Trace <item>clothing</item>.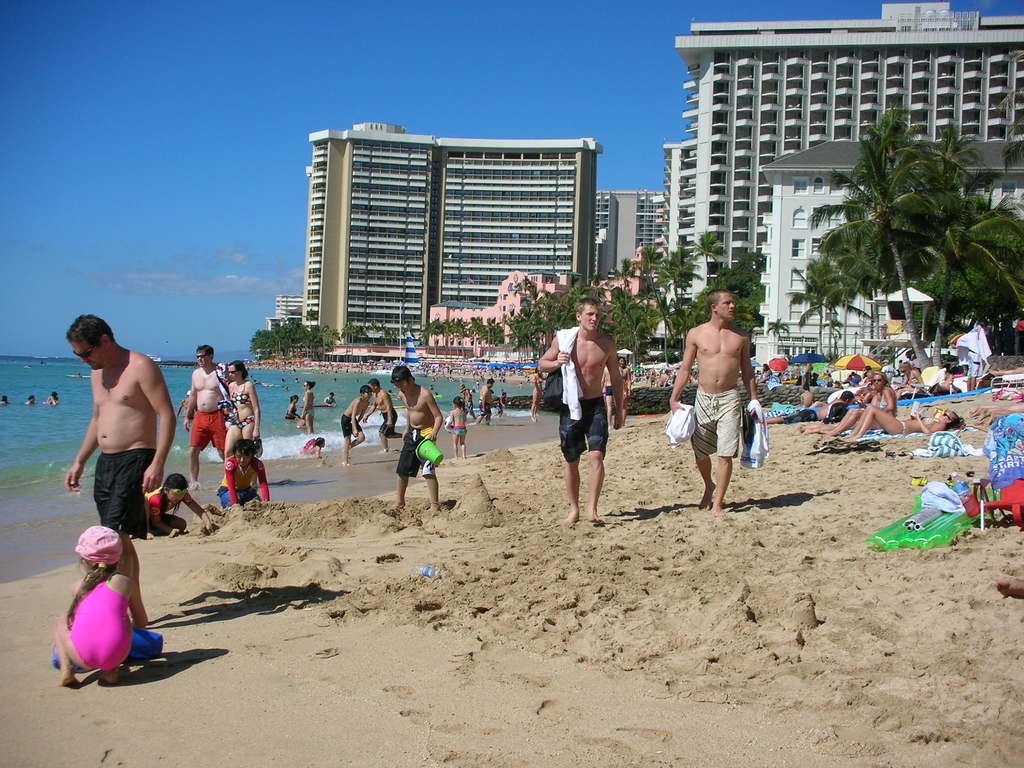
Traced to 690/383/738/461.
